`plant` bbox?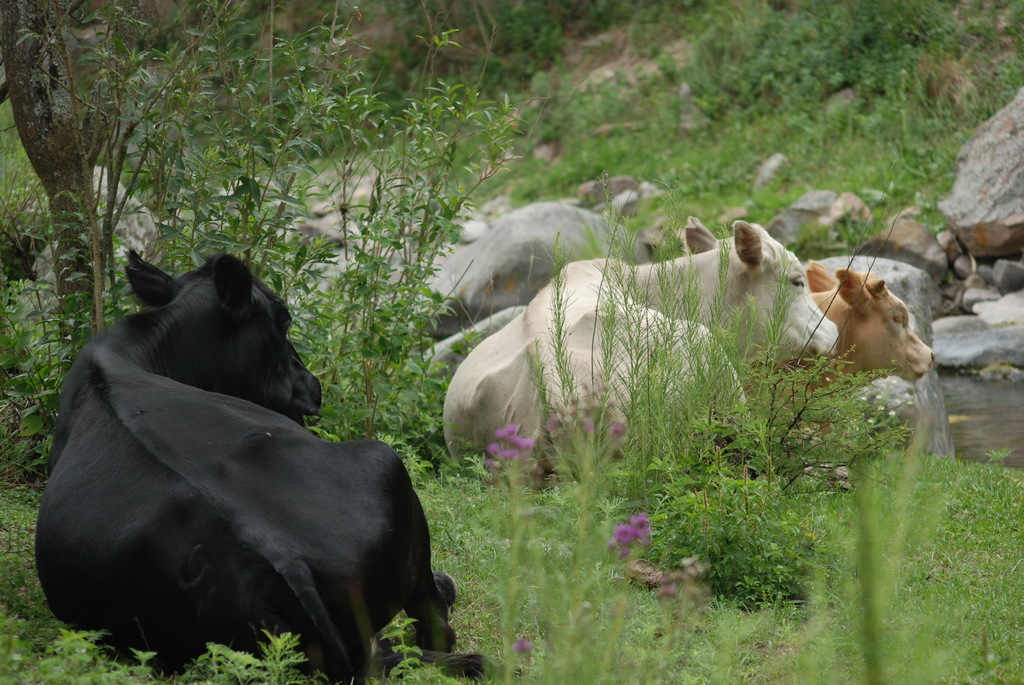
BBox(761, 342, 909, 519)
